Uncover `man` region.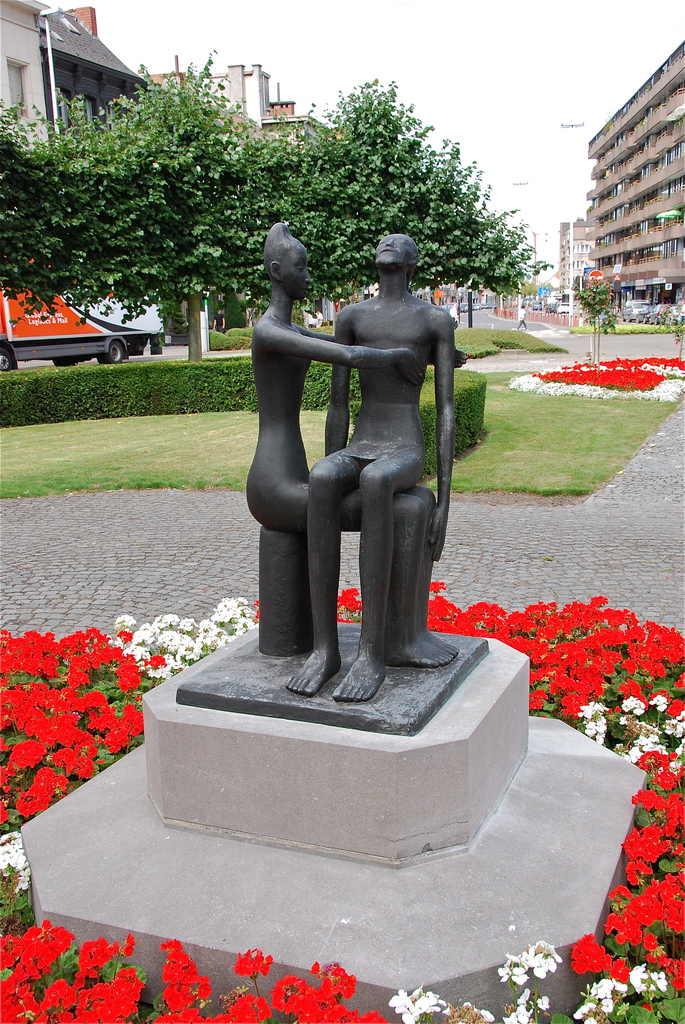
Uncovered: 272/230/458/709.
